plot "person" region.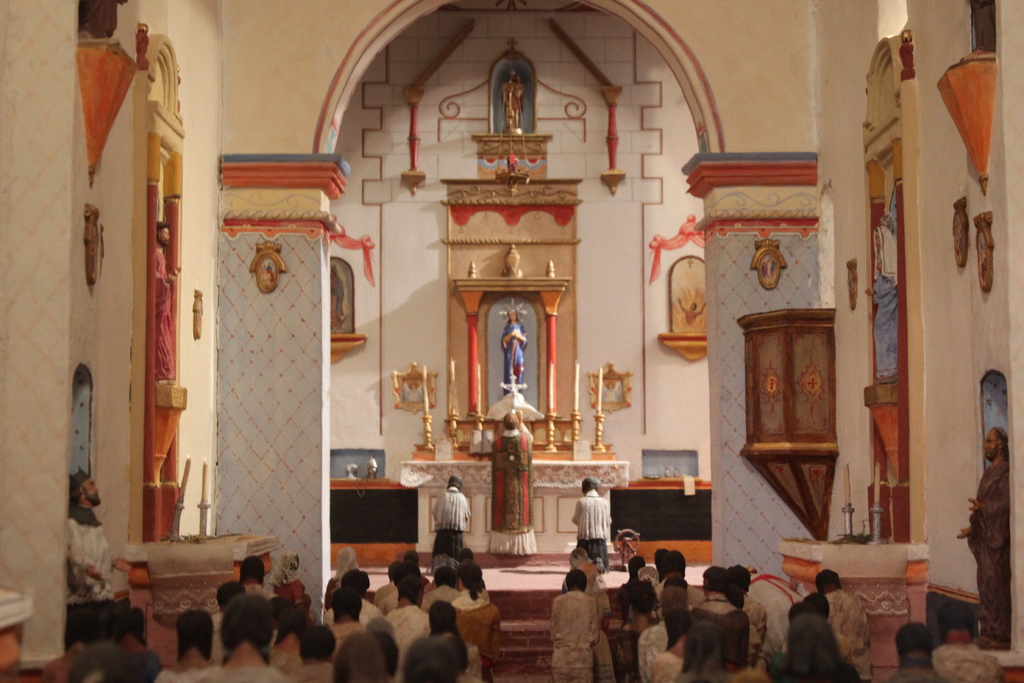
Plotted at [600, 380, 623, 402].
